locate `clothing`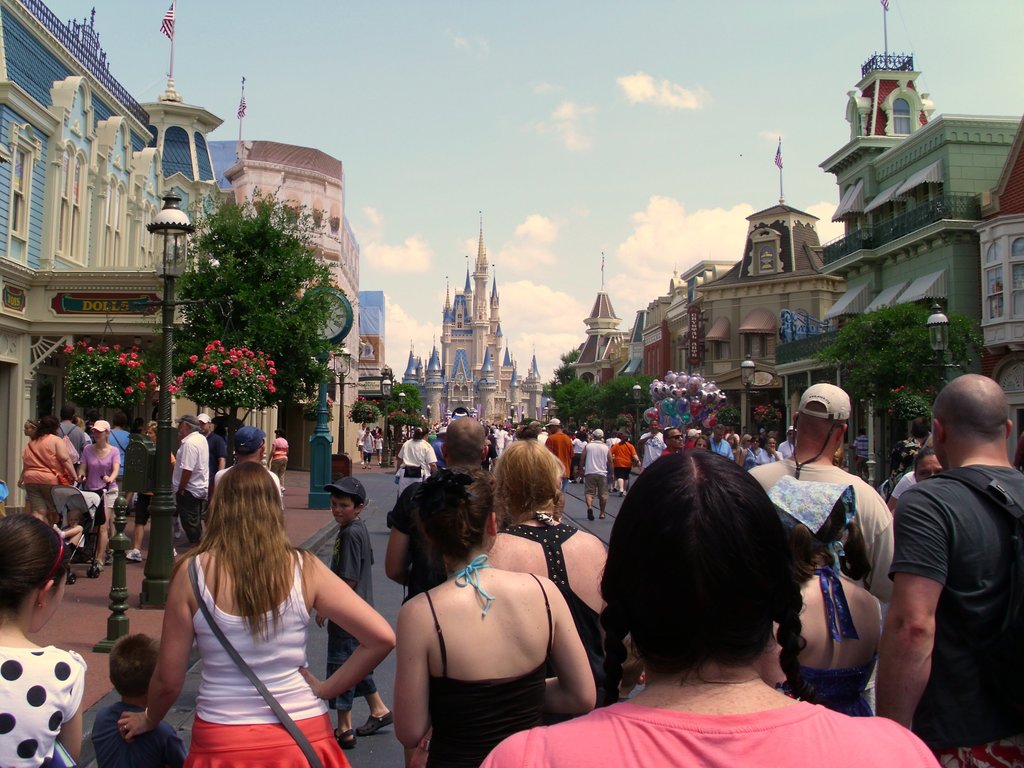
locate(612, 463, 634, 481)
